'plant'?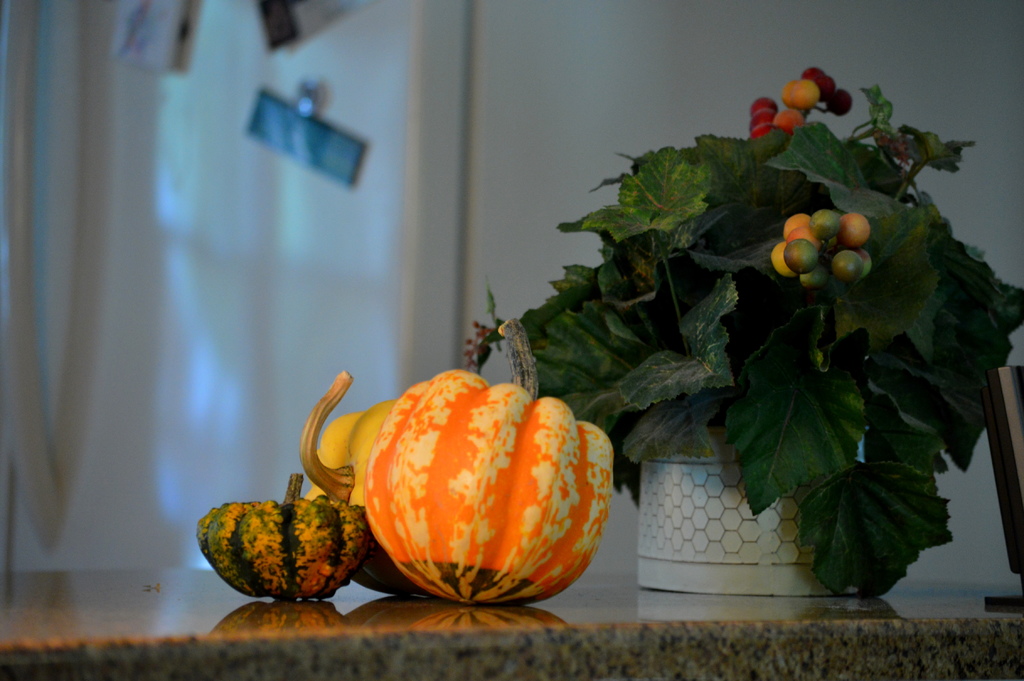
Rect(463, 65, 1023, 598)
